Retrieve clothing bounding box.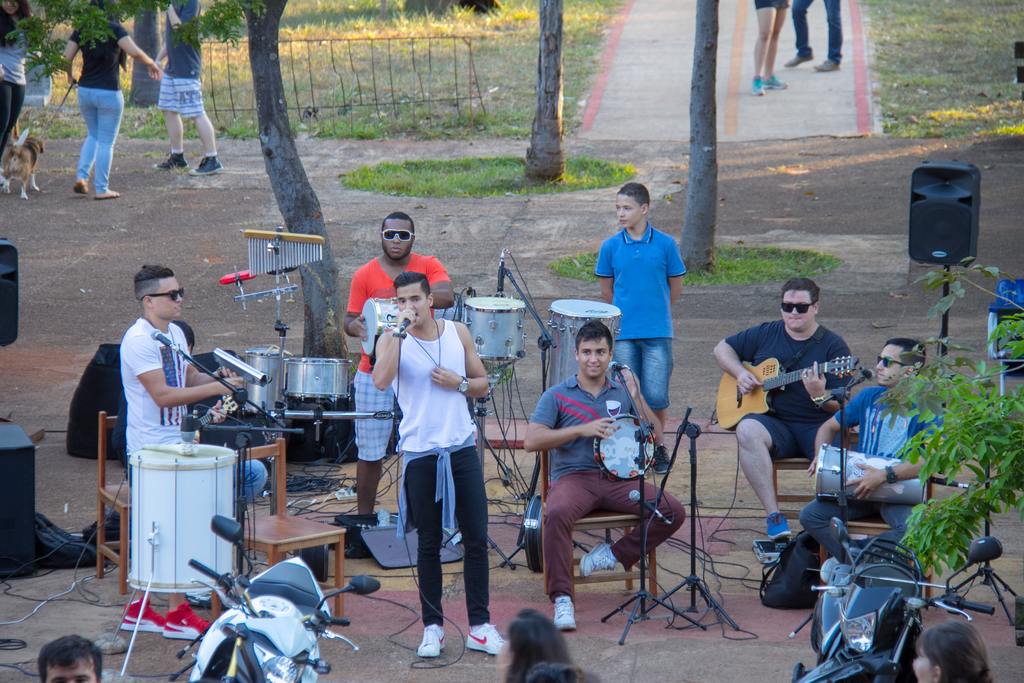
Bounding box: [72,13,128,197].
